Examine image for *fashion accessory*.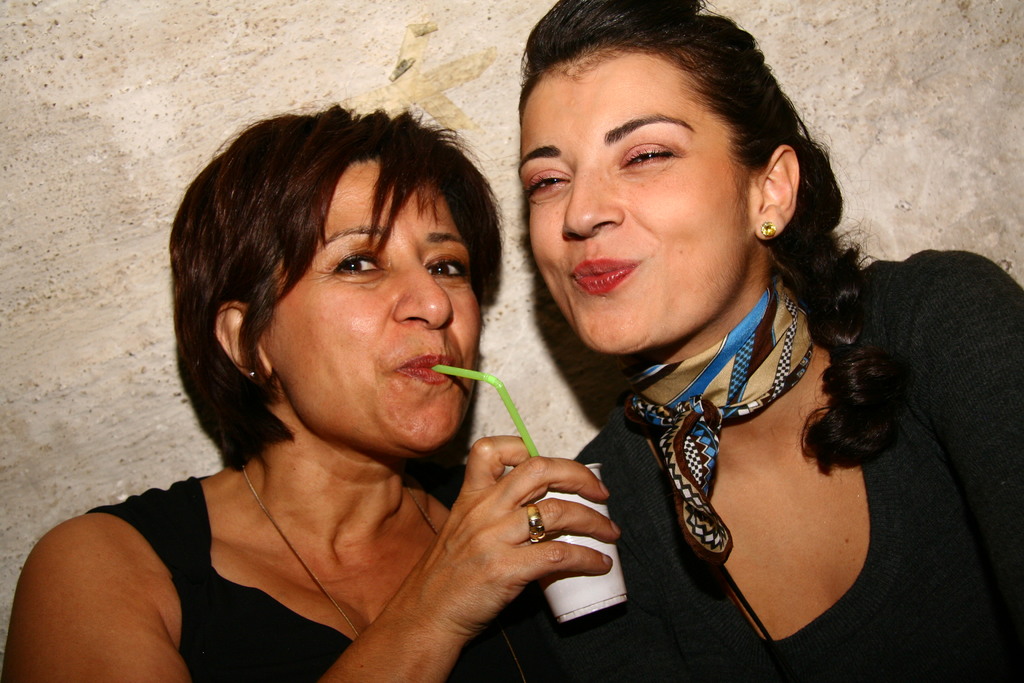
Examination result: region(611, 269, 819, 561).
